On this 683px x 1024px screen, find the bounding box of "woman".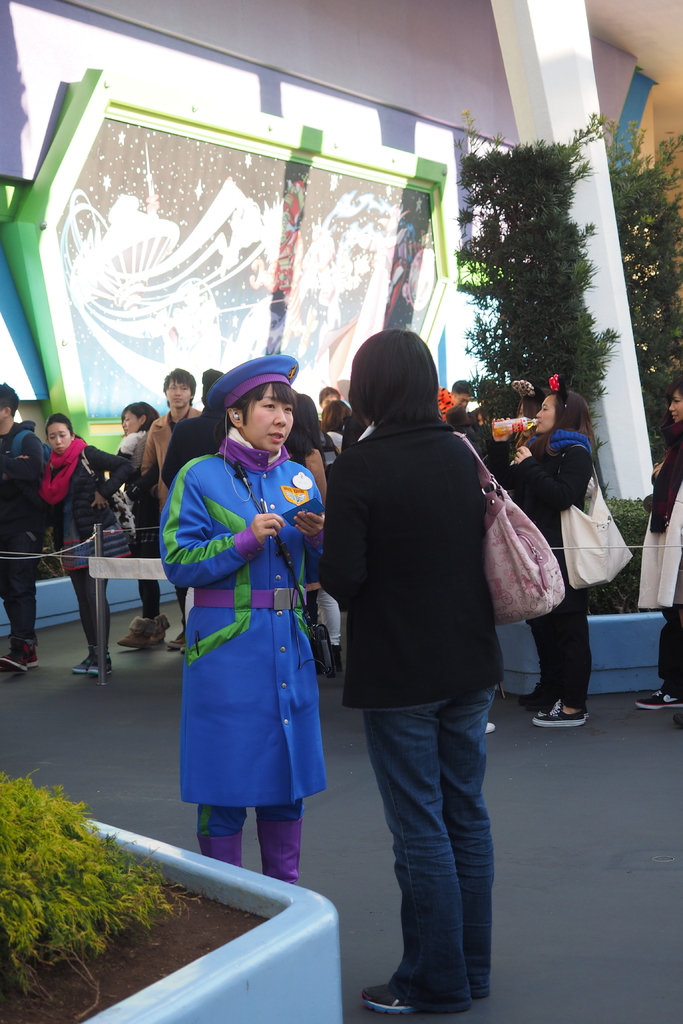
Bounding box: {"left": 101, "top": 390, "right": 174, "bottom": 660}.
